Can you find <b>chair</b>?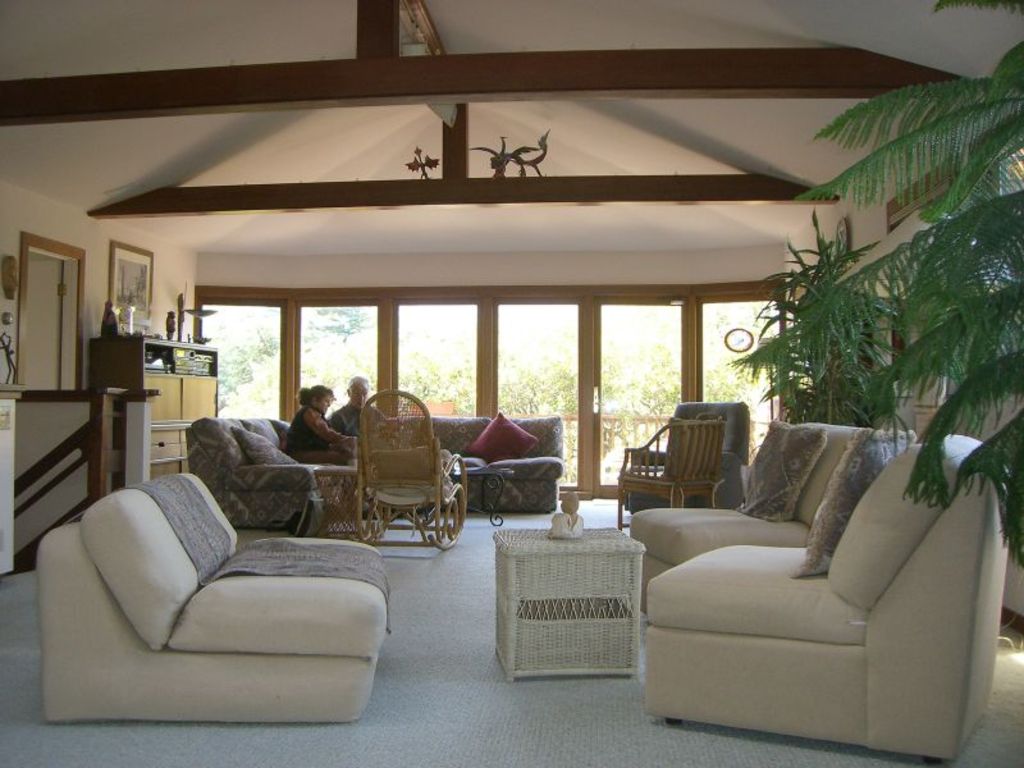
Yes, bounding box: <region>355, 392, 471, 553</region>.
